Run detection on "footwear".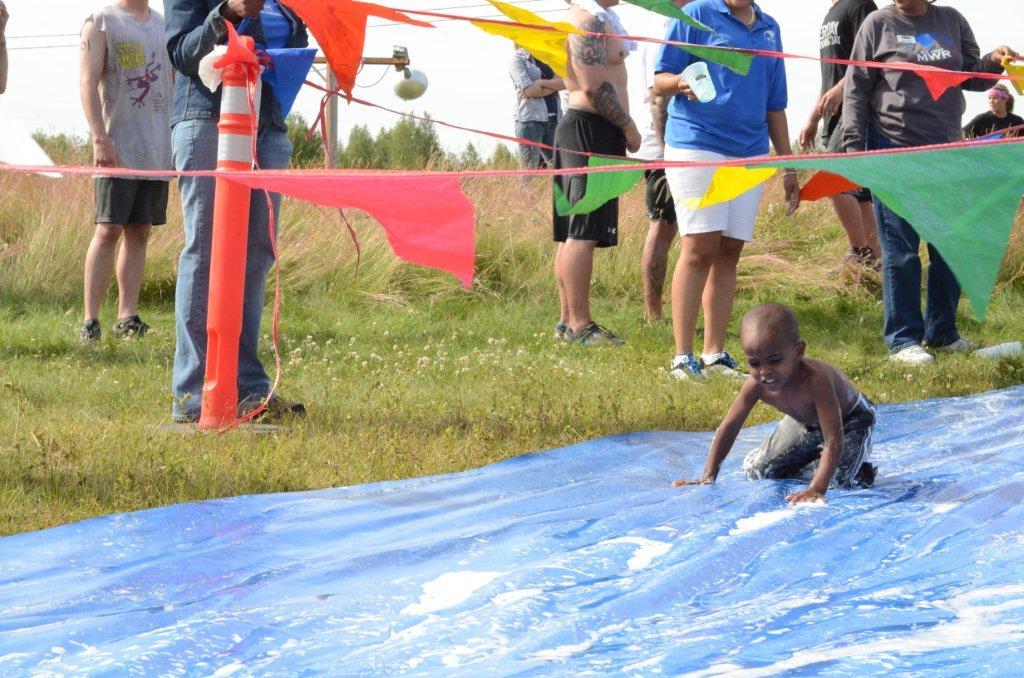
Result: l=83, t=319, r=100, b=341.
